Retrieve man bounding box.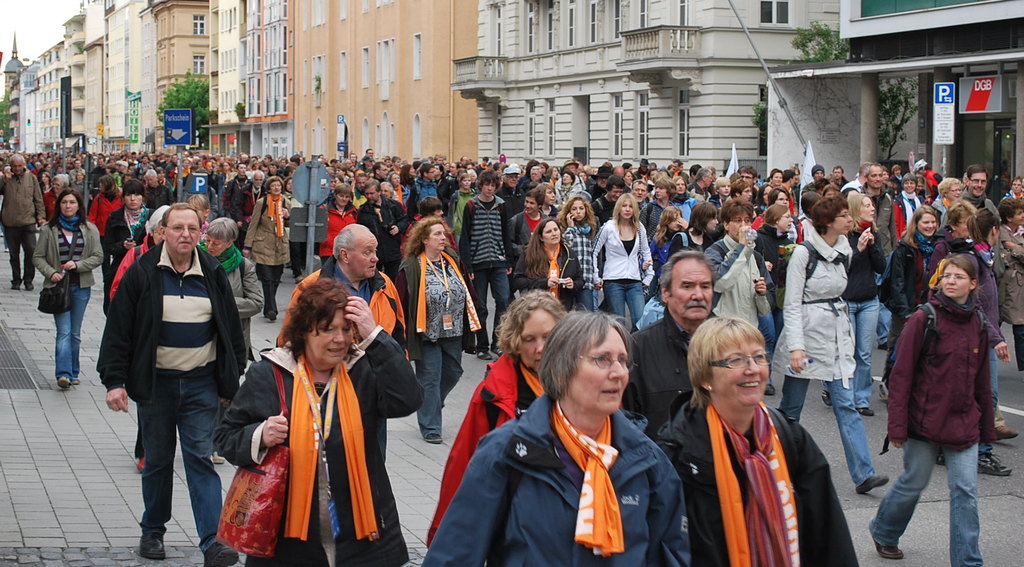
Bounding box: Rect(267, 222, 410, 474).
